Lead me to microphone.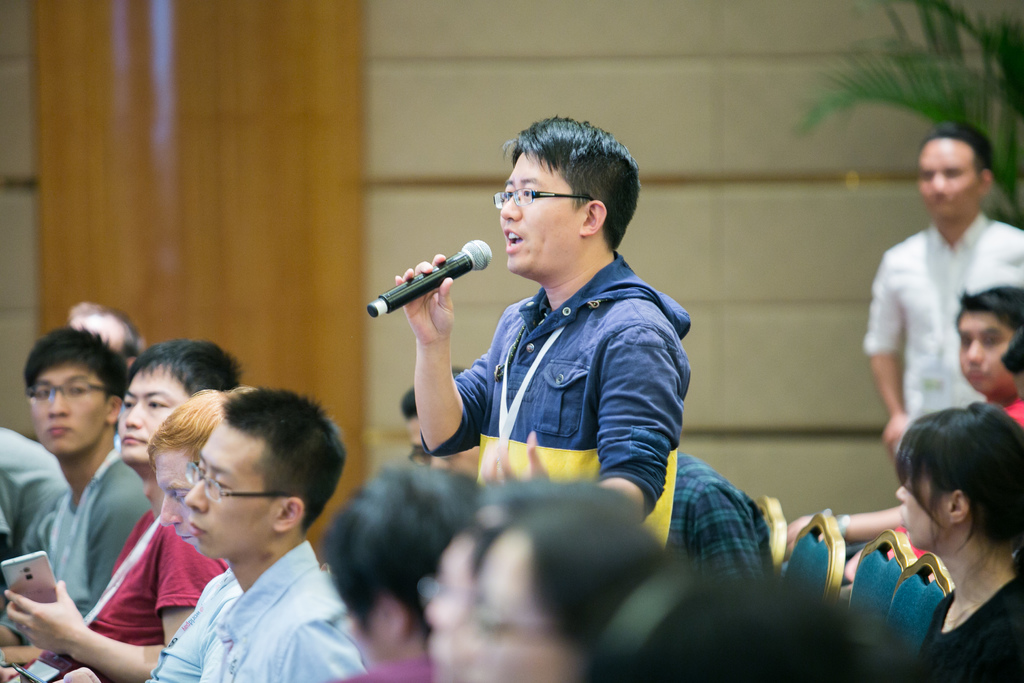
Lead to (361,235,502,322).
